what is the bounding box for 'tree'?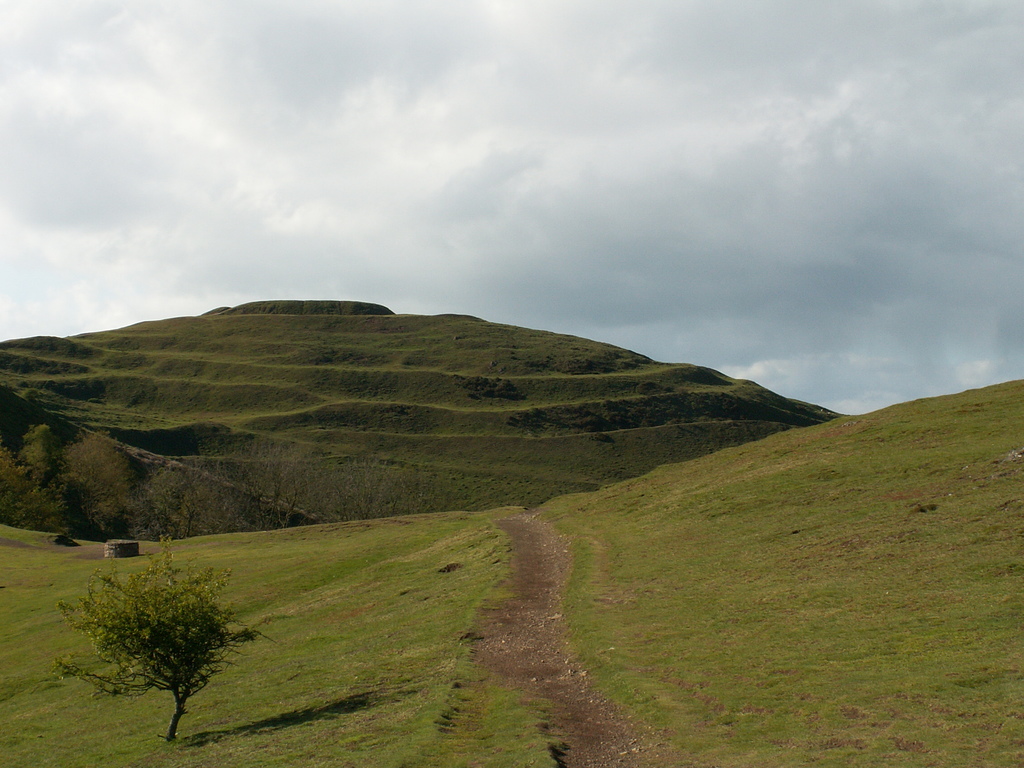
<bbox>325, 448, 442, 522</bbox>.
